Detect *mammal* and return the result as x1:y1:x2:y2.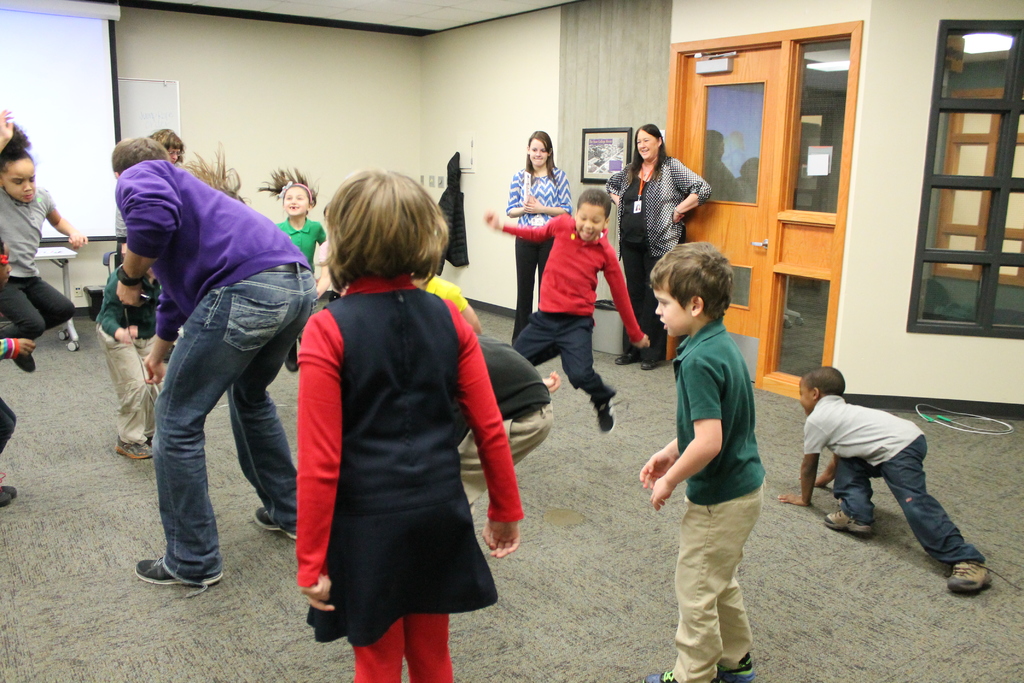
253:167:326:370.
